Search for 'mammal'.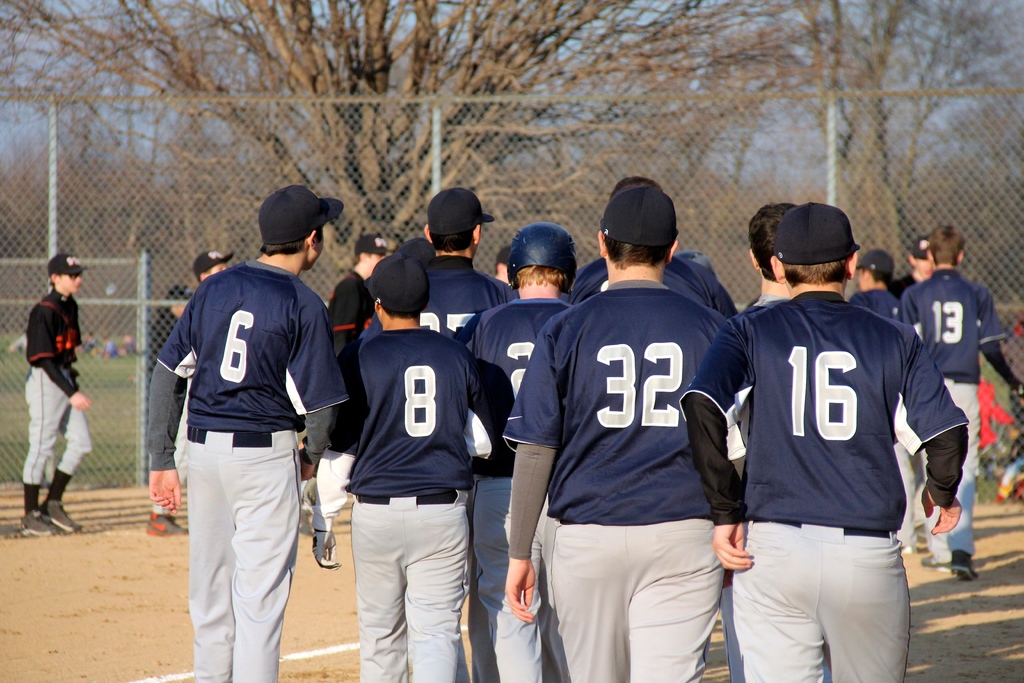
Found at bbox(896, 222, 1023, 584).
